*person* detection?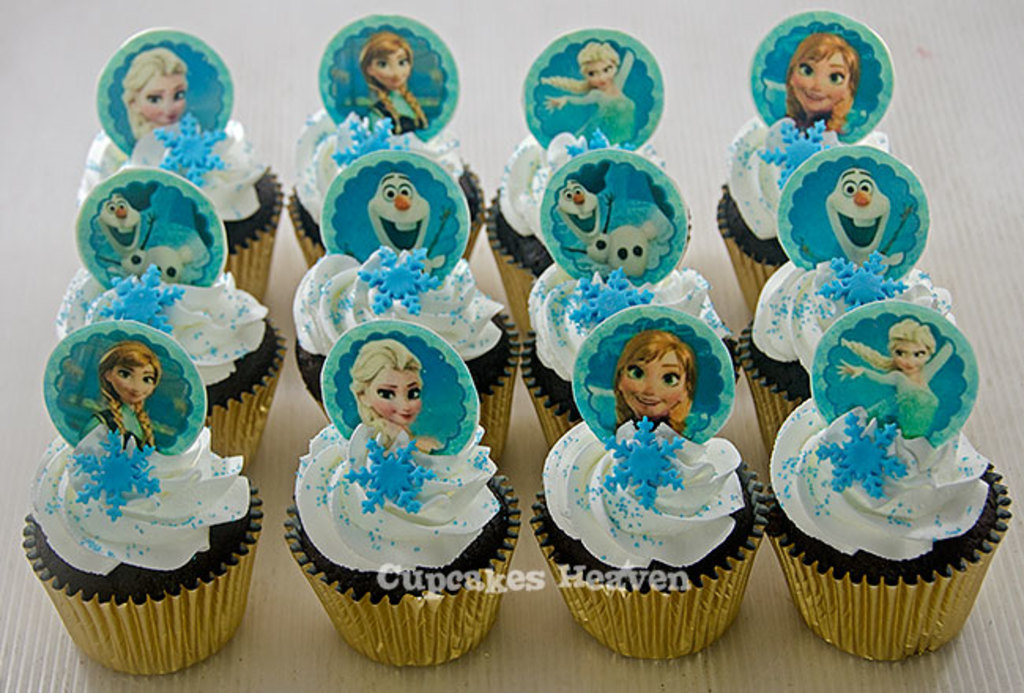
BBox(345, 339, 444, 458)
